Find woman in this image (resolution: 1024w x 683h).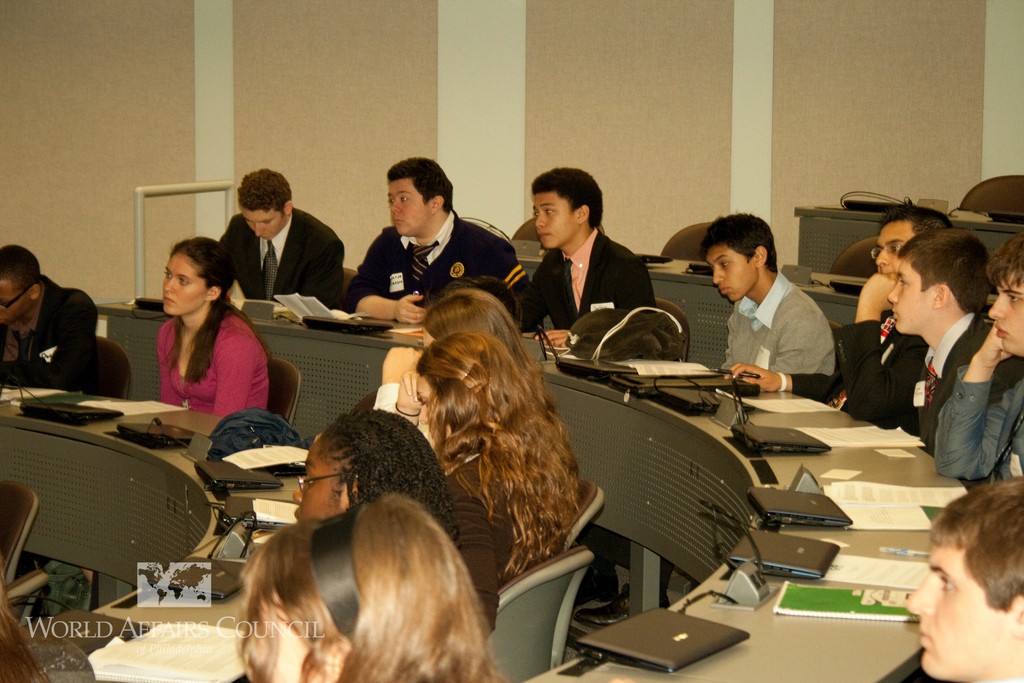
{"x1": 141, "y1": 229, "x2": 280, "y2": 443}.
